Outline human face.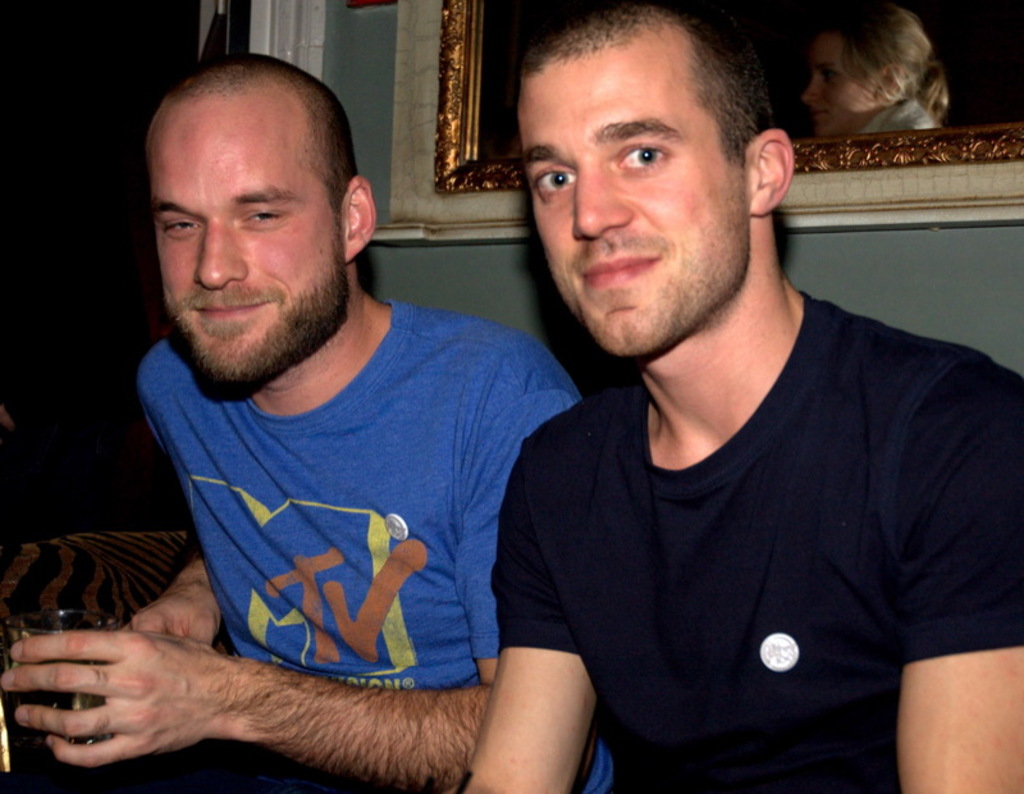
Outline: box=[520, 50, 749, 357].
